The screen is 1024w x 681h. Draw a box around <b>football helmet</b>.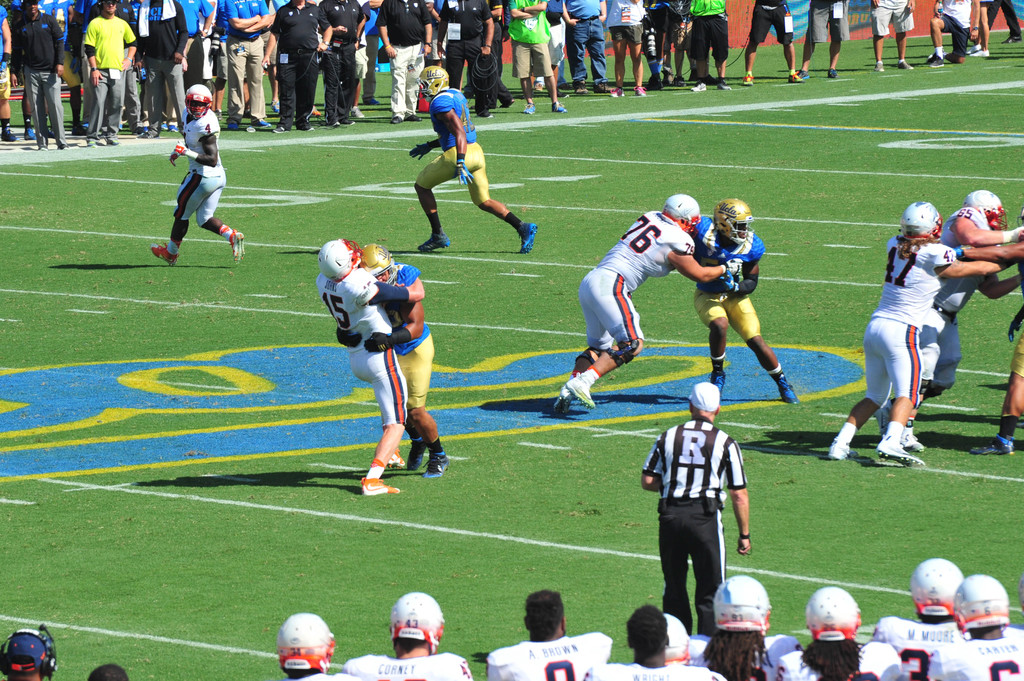
rect(320, 239, 364, 286).
